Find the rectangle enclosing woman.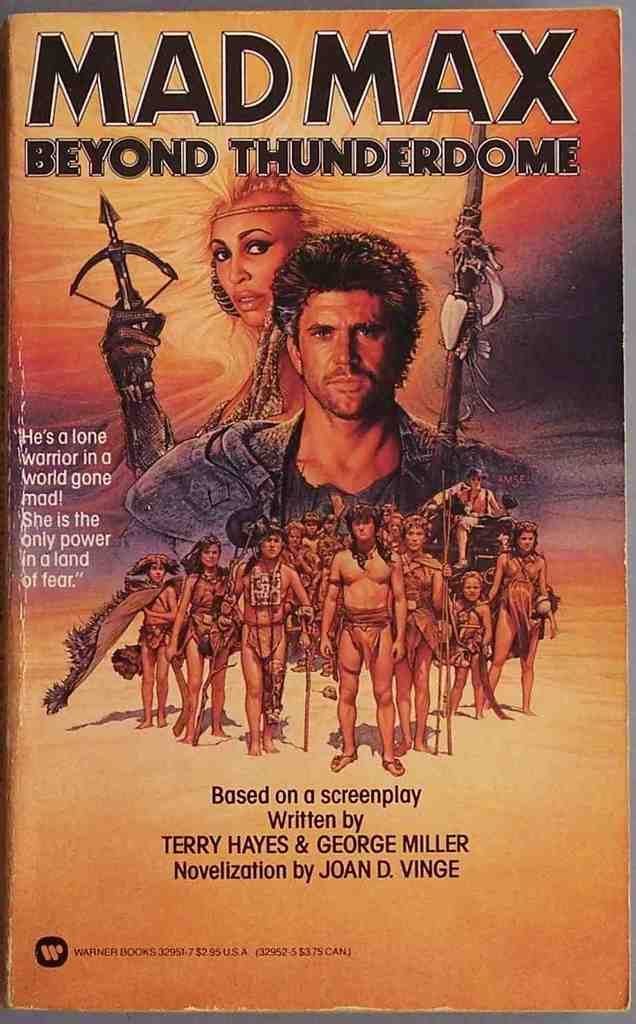
{"left": 395, "top": 514, "right": 452, "bottom": 757}.
